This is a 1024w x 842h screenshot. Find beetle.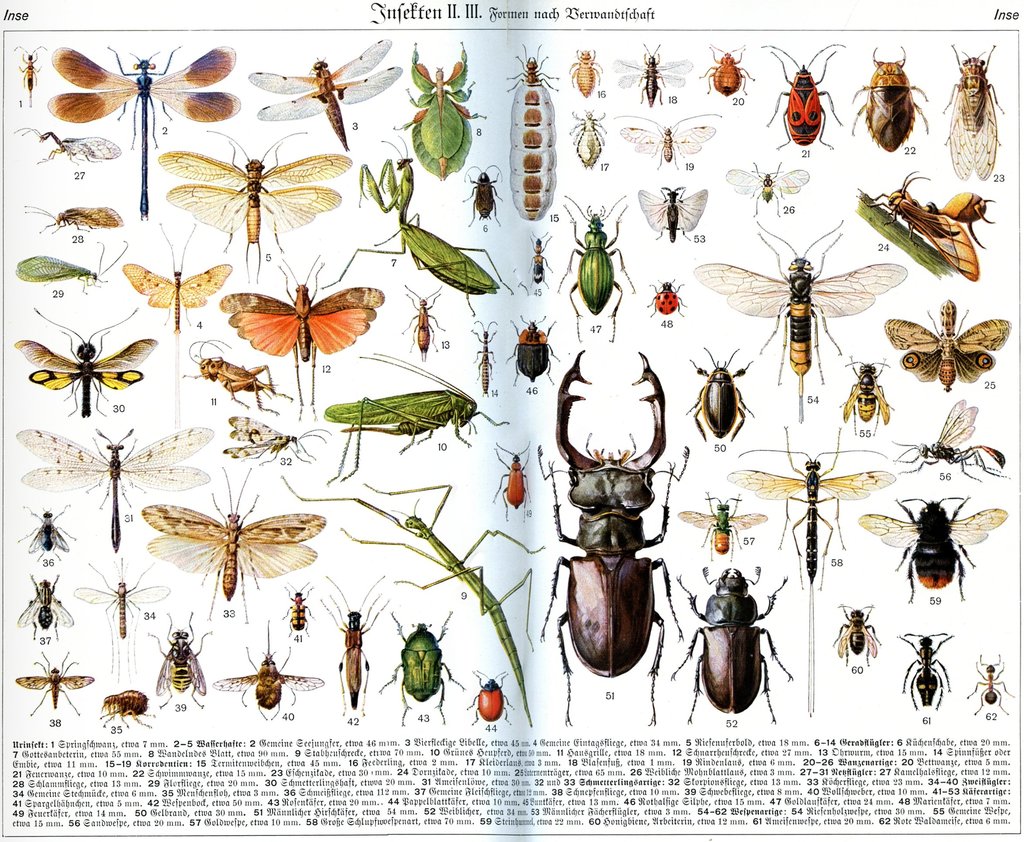
Bounding box: detection(323, 350, 511, 486).
